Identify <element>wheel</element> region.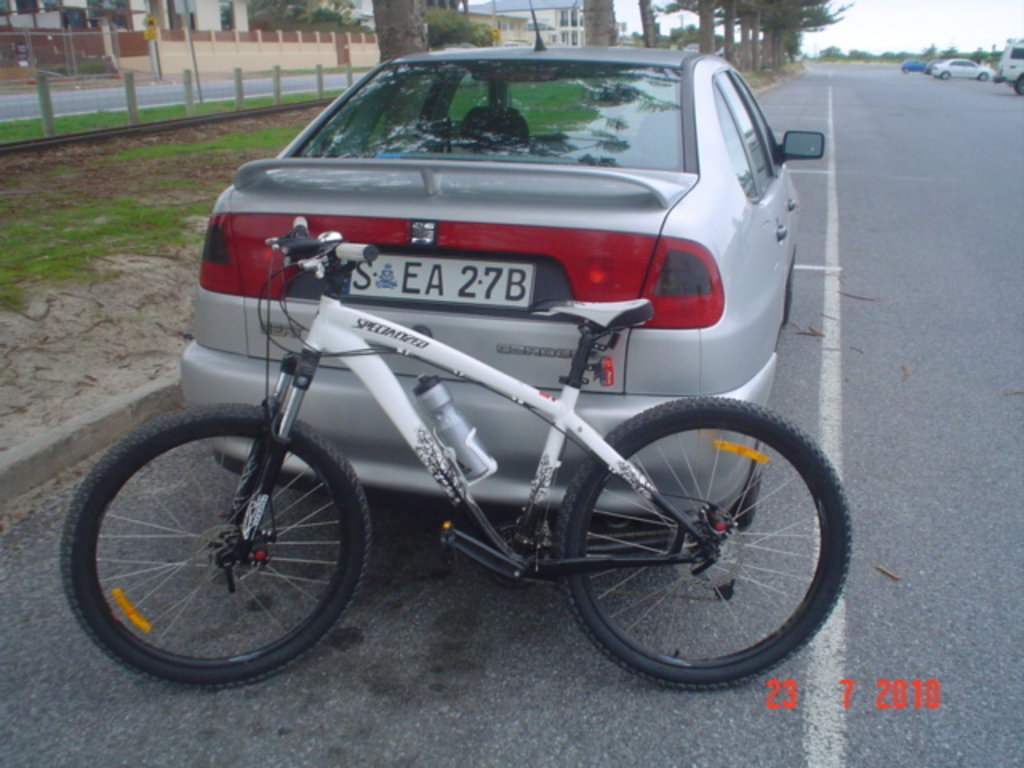
Region: [left=982, top=72, right=989, bottom=80].
